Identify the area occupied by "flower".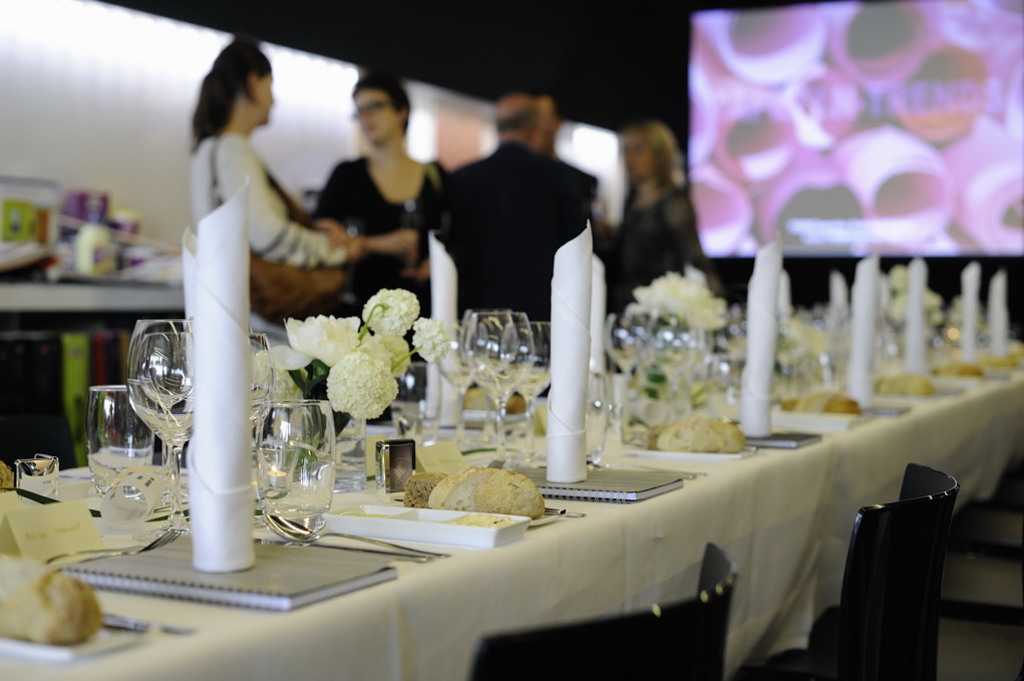
Area: rect(286, 313, 361, 368).
